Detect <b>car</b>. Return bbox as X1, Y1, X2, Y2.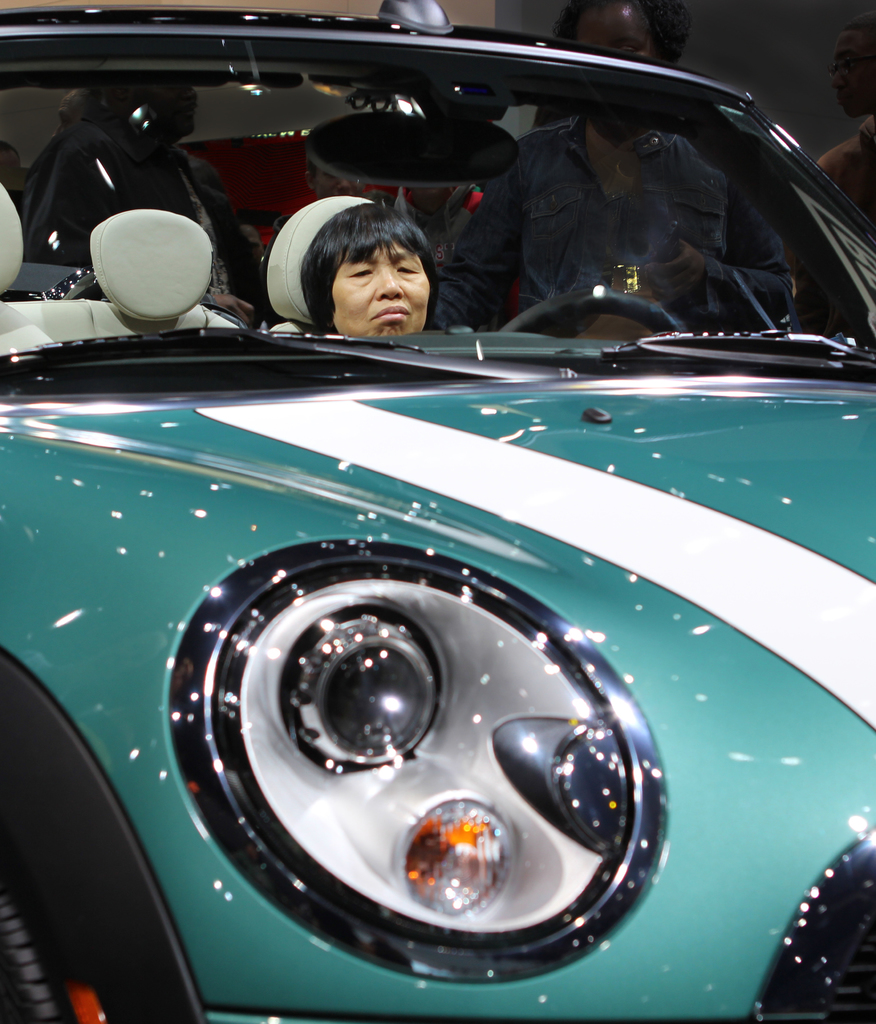
12, 36, 835, 1023.
